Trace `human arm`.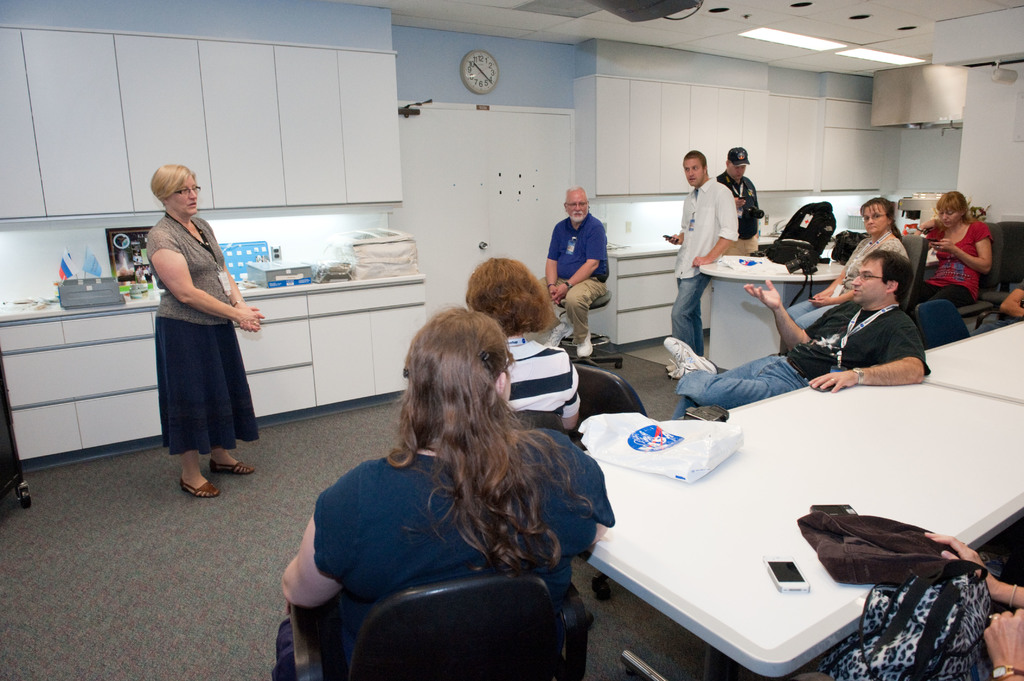
Traced to 664,228,684,246.
